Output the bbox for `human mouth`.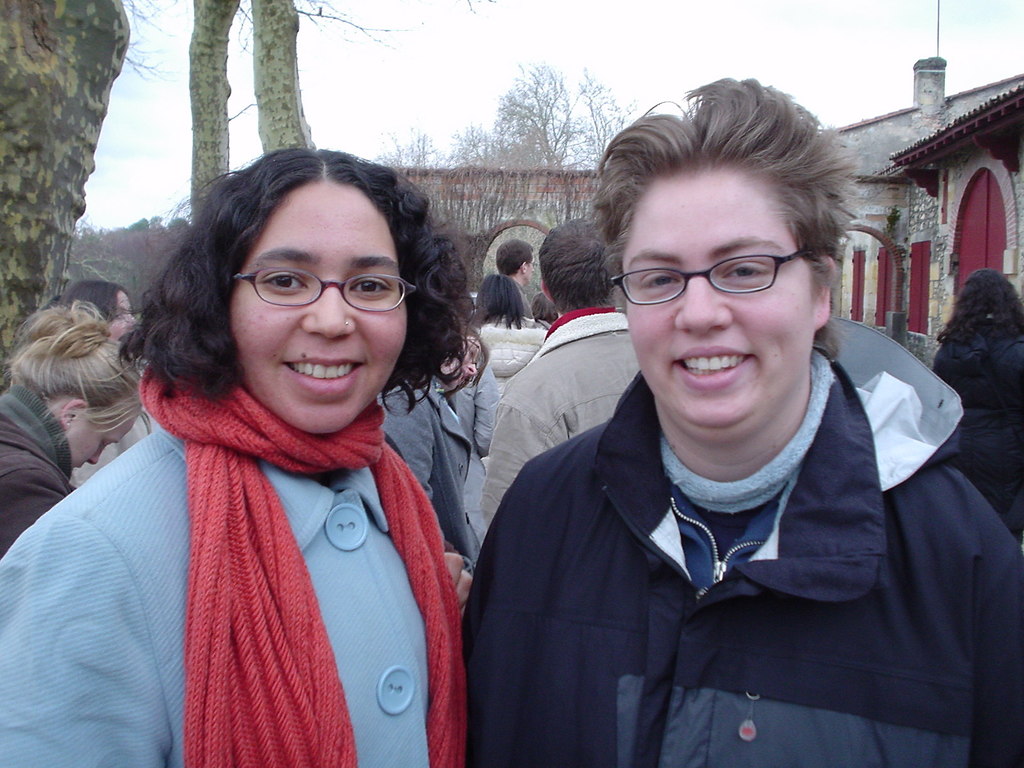
<box>673,344,753,390</box>.
